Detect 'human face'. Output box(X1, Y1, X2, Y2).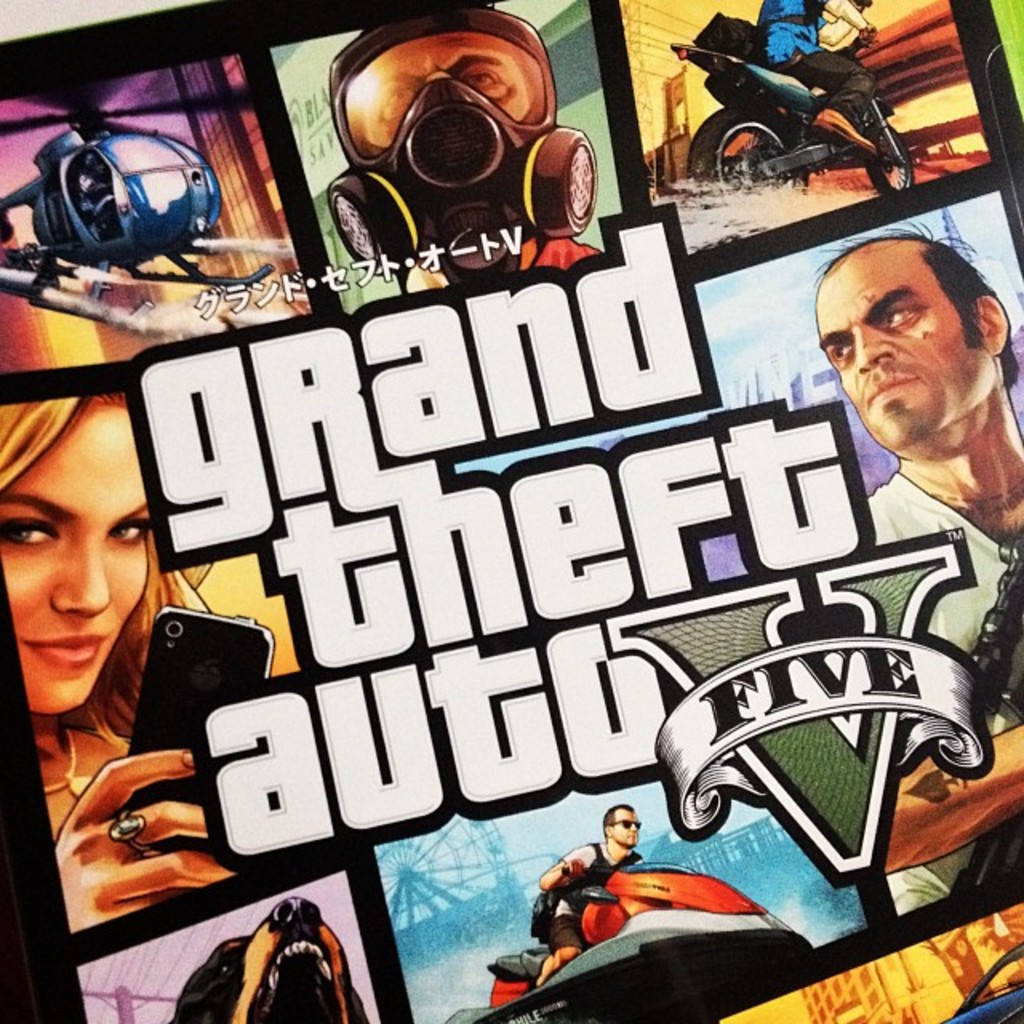
box(331, 32, 544, 150).
